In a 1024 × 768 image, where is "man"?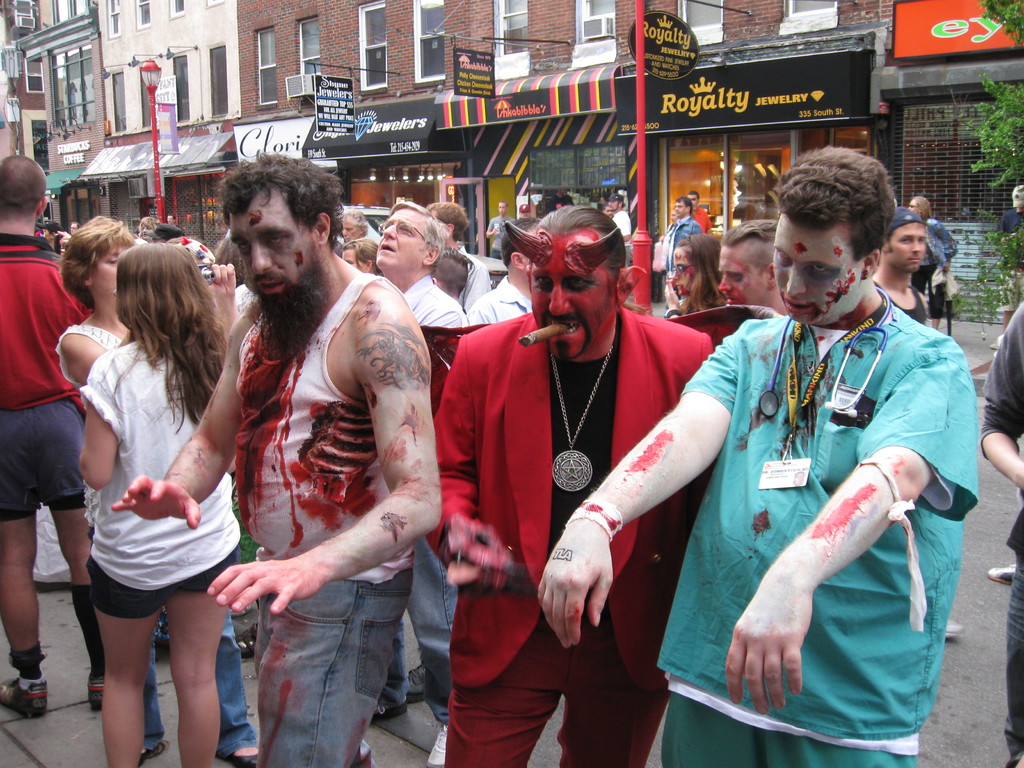
select_region(488, 202, 509, 255).
